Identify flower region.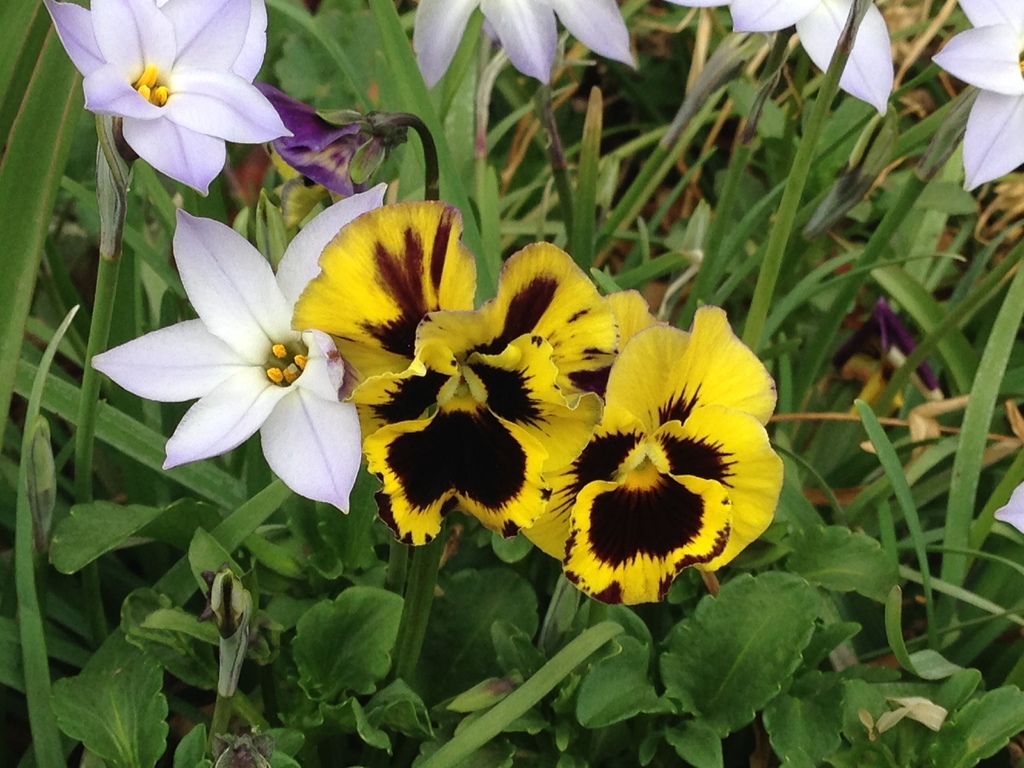
Region: (669, 0, 899, 121).
